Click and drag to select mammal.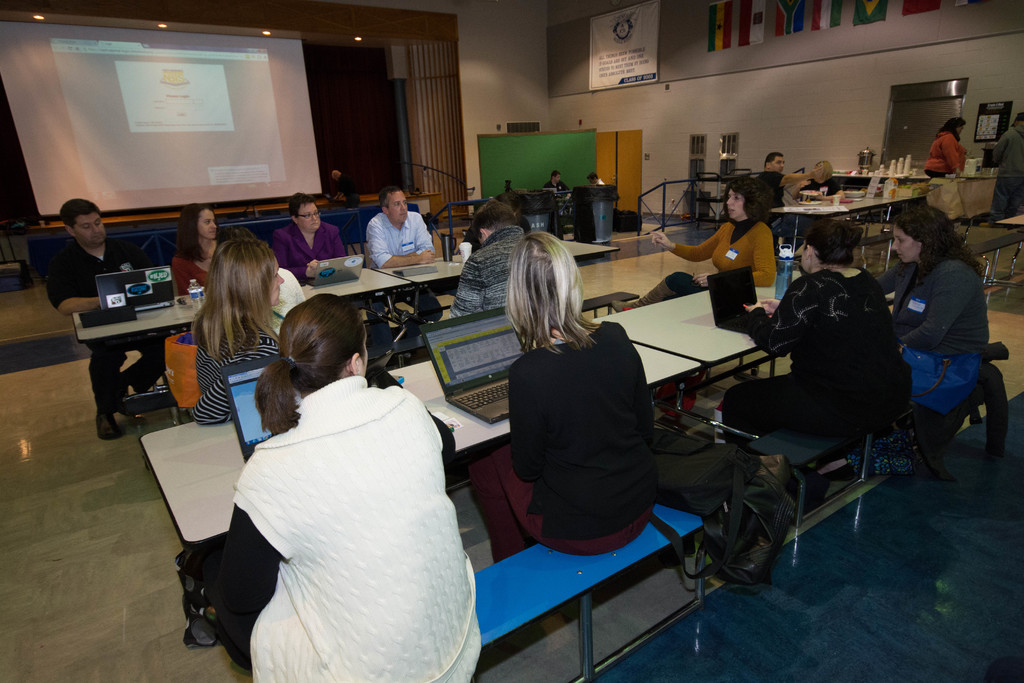
Selection: l=172, t=198, r=234, b=296.
